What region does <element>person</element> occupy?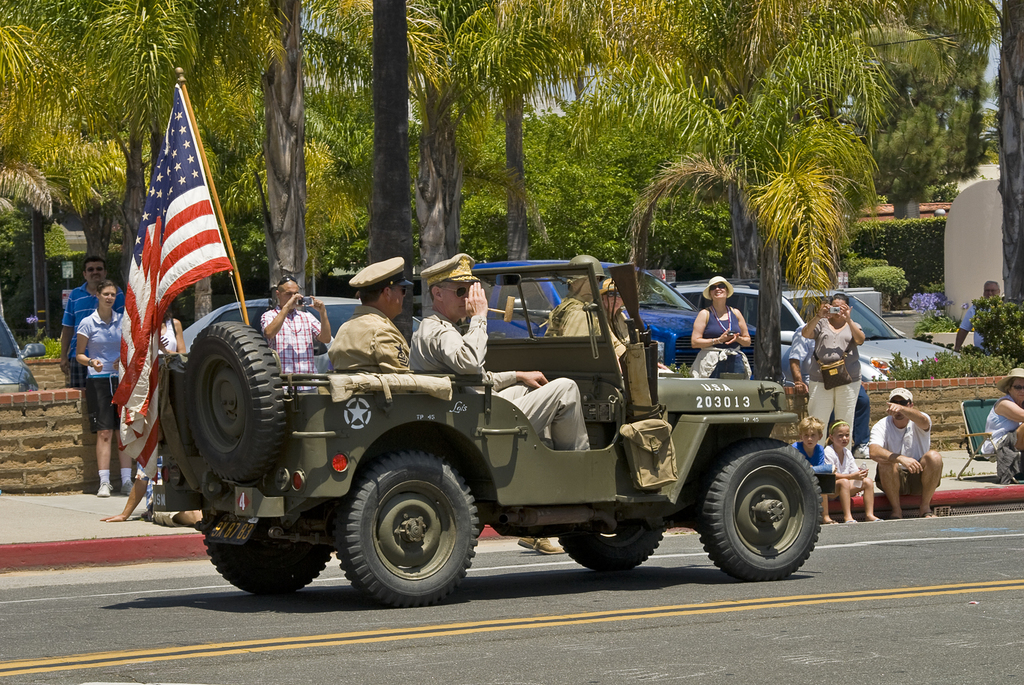
select_region(149, 307, 185, 353).
